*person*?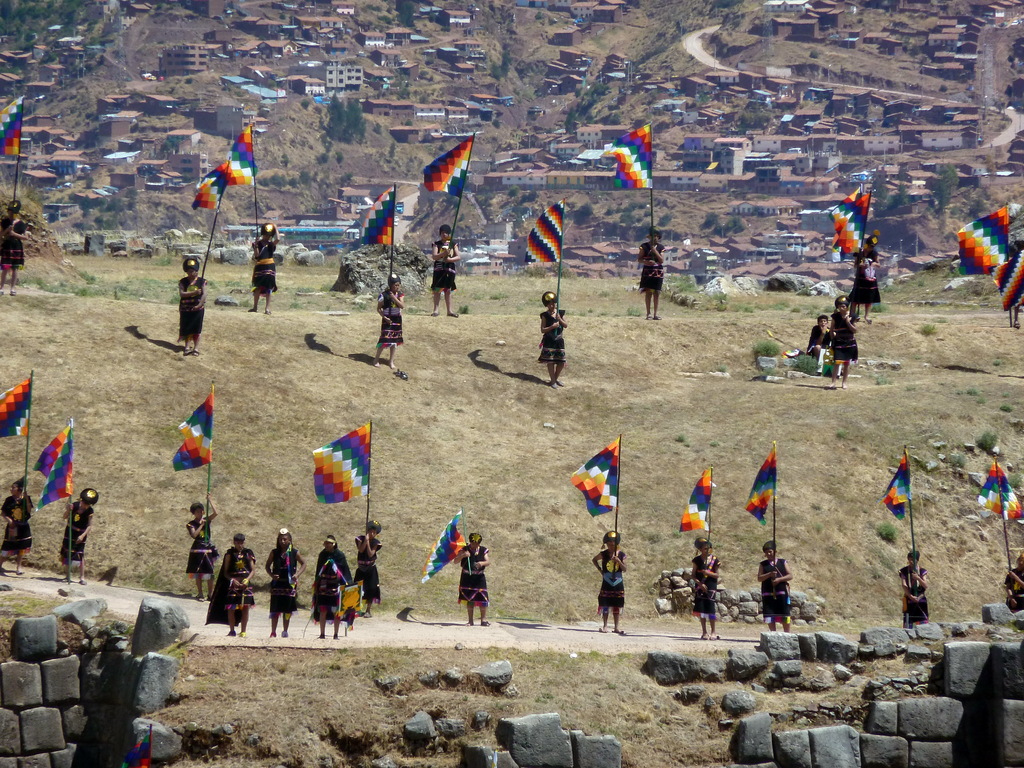
l=220, t=534, r=256, b=637
